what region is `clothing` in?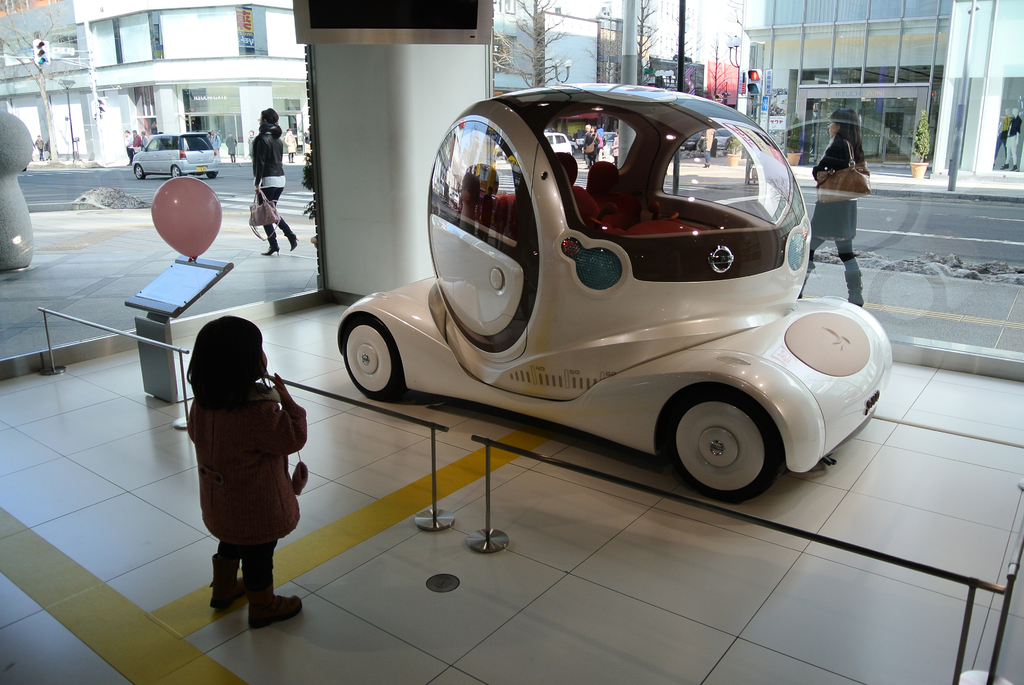
rect(33, 136, 47, 161).
